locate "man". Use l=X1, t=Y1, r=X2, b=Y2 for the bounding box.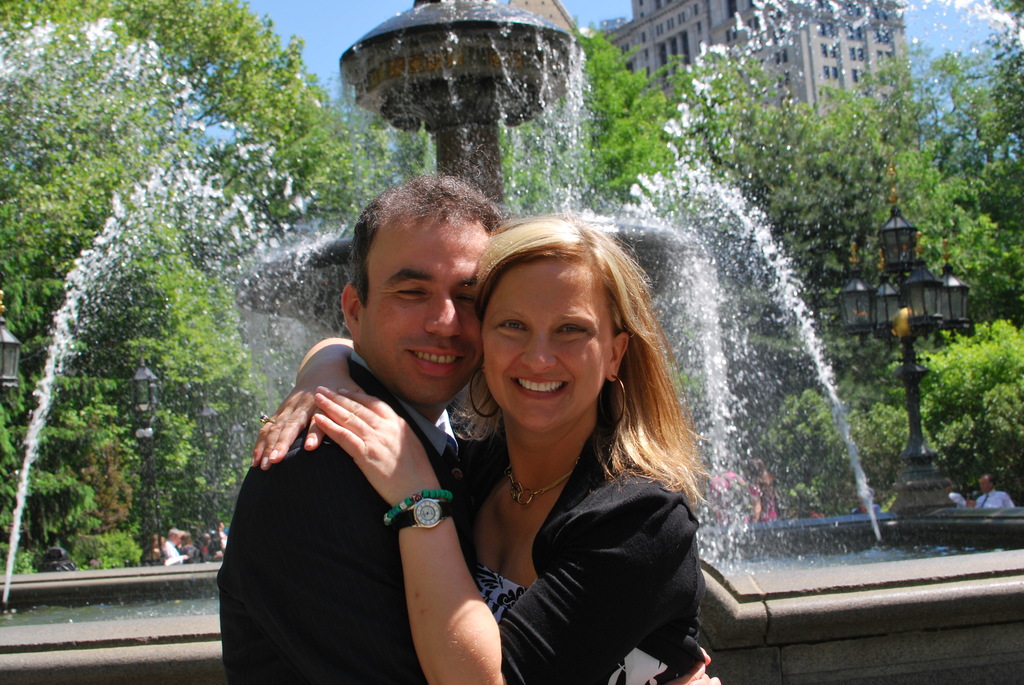
l=970, t=475, r=1015, b=509.
